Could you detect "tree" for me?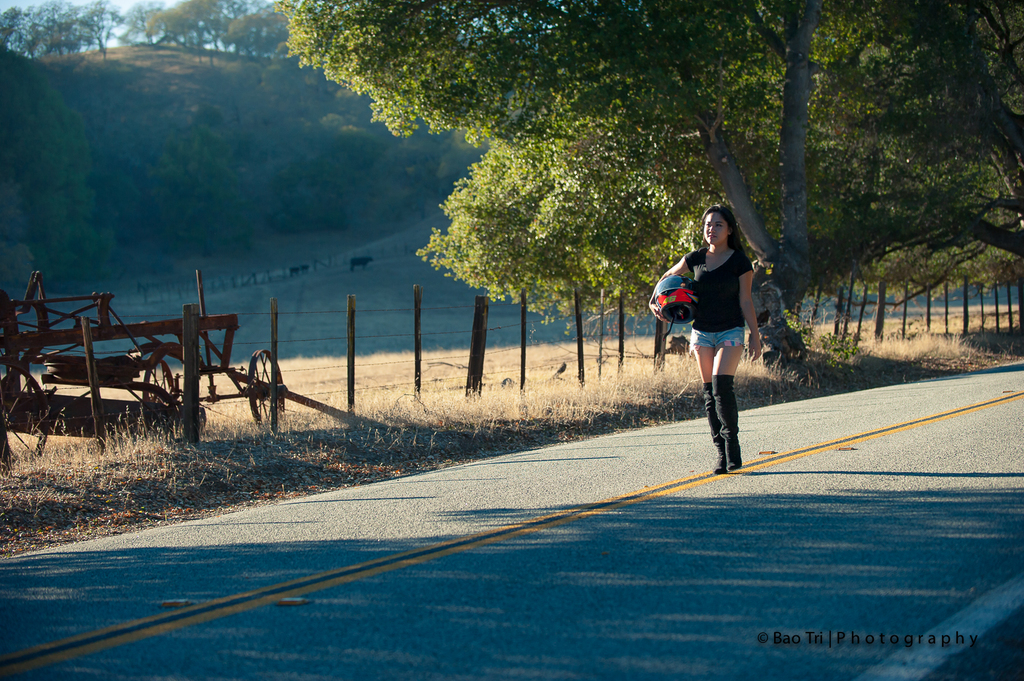
Detection result: [left=270, top=0, right=1023, bottom=397].
